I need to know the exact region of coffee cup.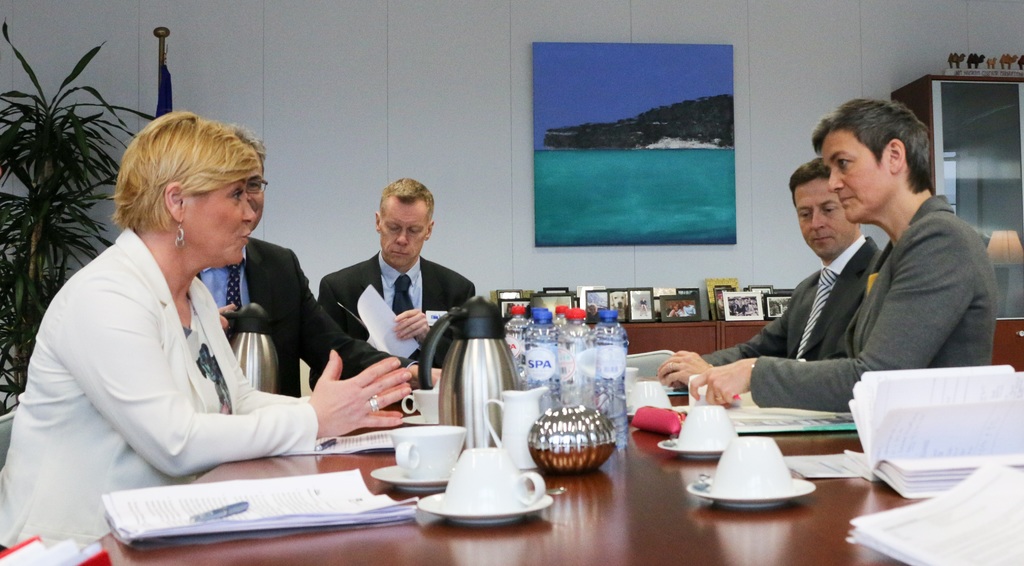
Region: region(622, 380, 675, 412).
